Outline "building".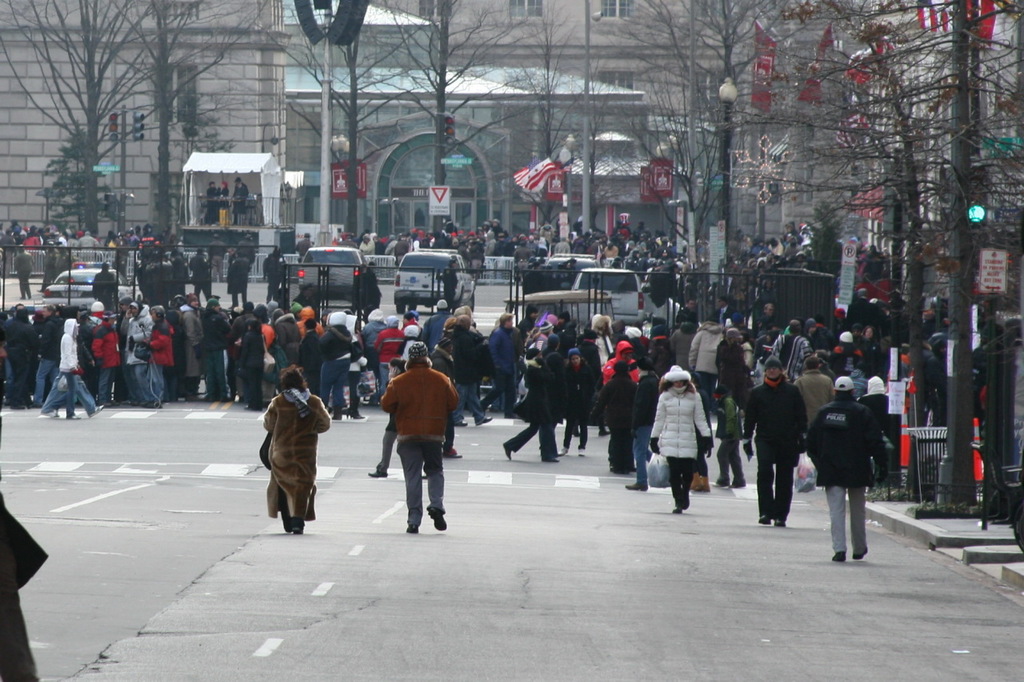
Outline: bbox=[1, 0, 1023, 279].
